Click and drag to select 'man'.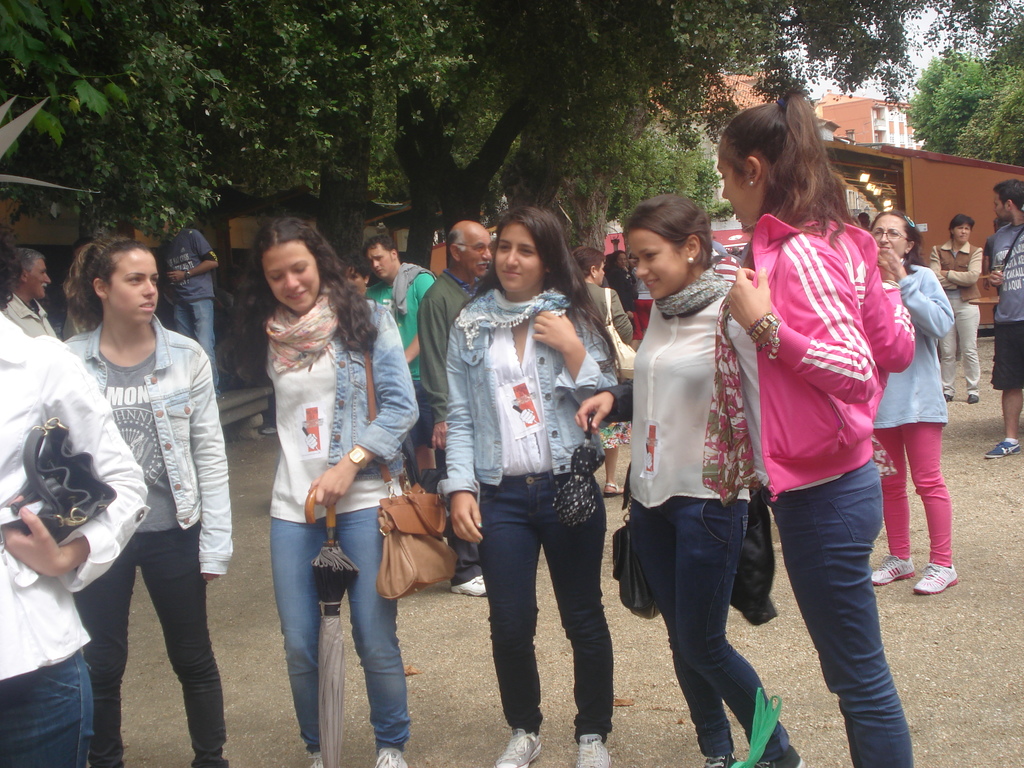
Selection: (982, 180, 1023, 460).
